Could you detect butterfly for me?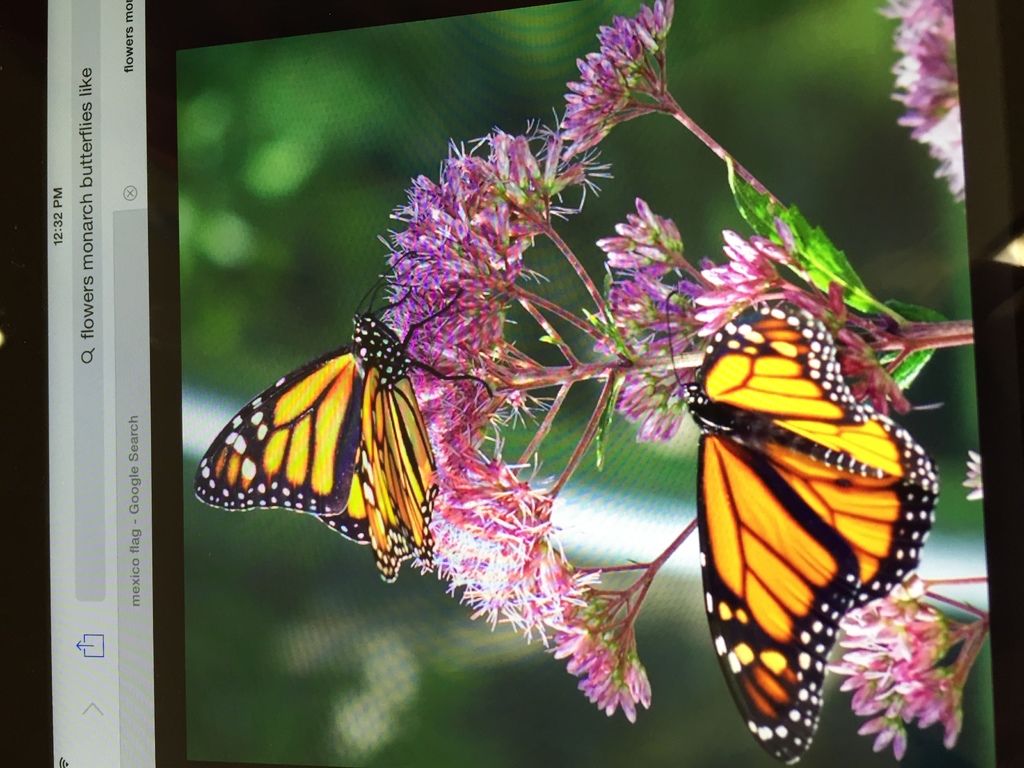
Detection result: crop(196, 278, 493, 589).
